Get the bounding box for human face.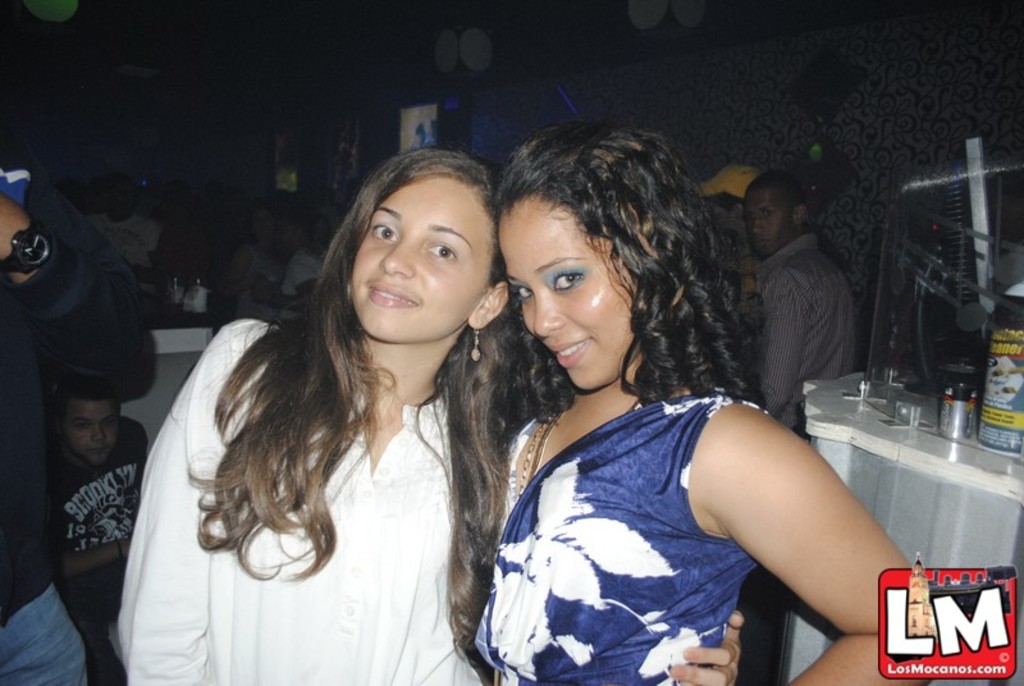
pyautogui.locateOnScreen(69, 393, 142, 471).
